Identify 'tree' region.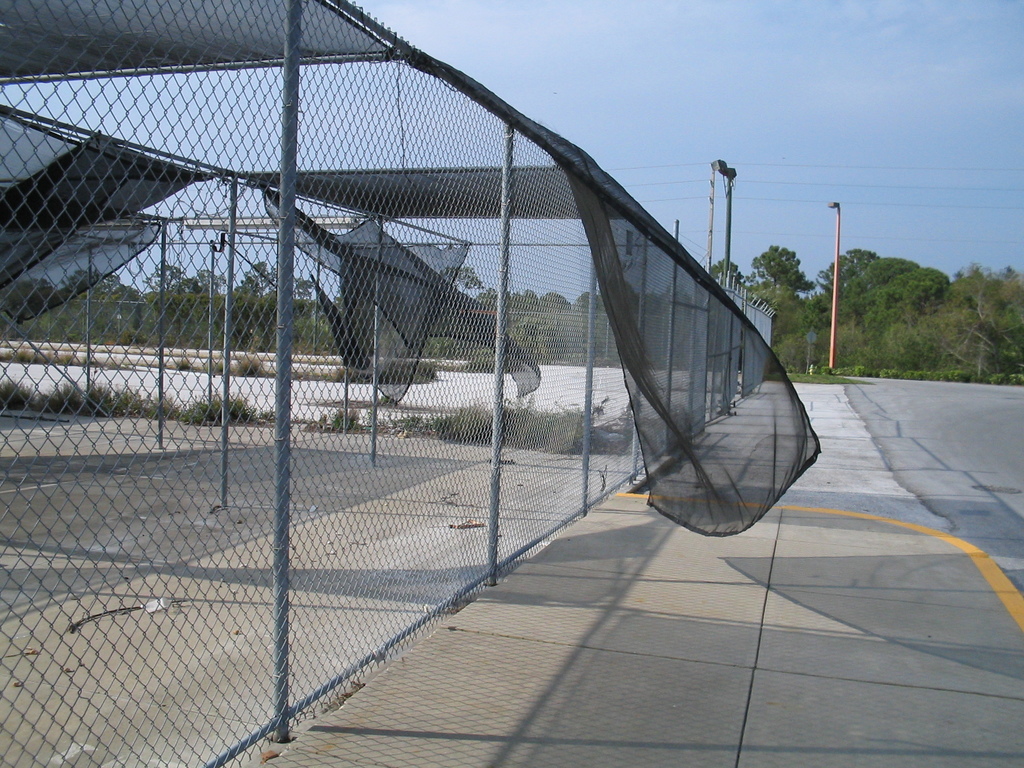
Region: [138, 260, 191, 295].
